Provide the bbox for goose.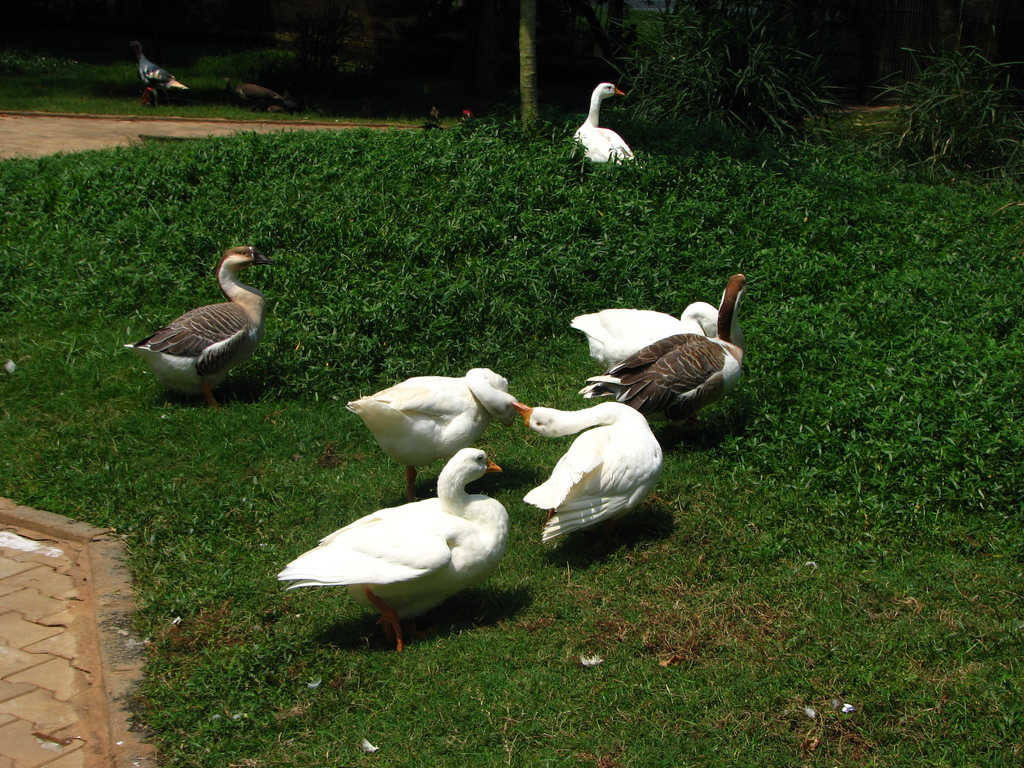
[573,298,717,365].
